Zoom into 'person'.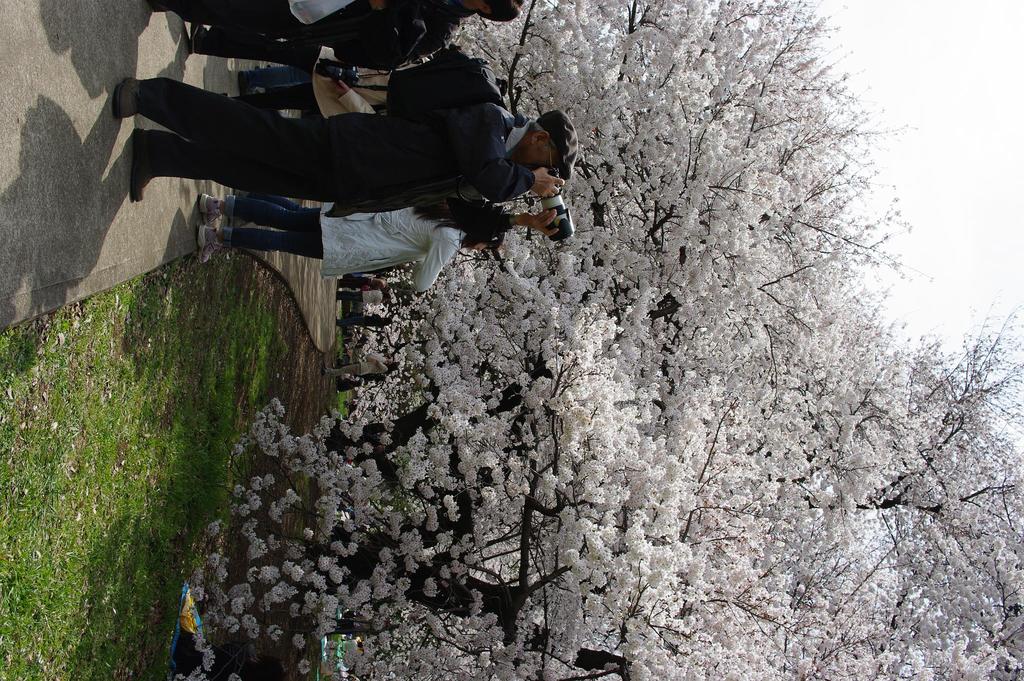
Zoom target: [145,0,530,70].
